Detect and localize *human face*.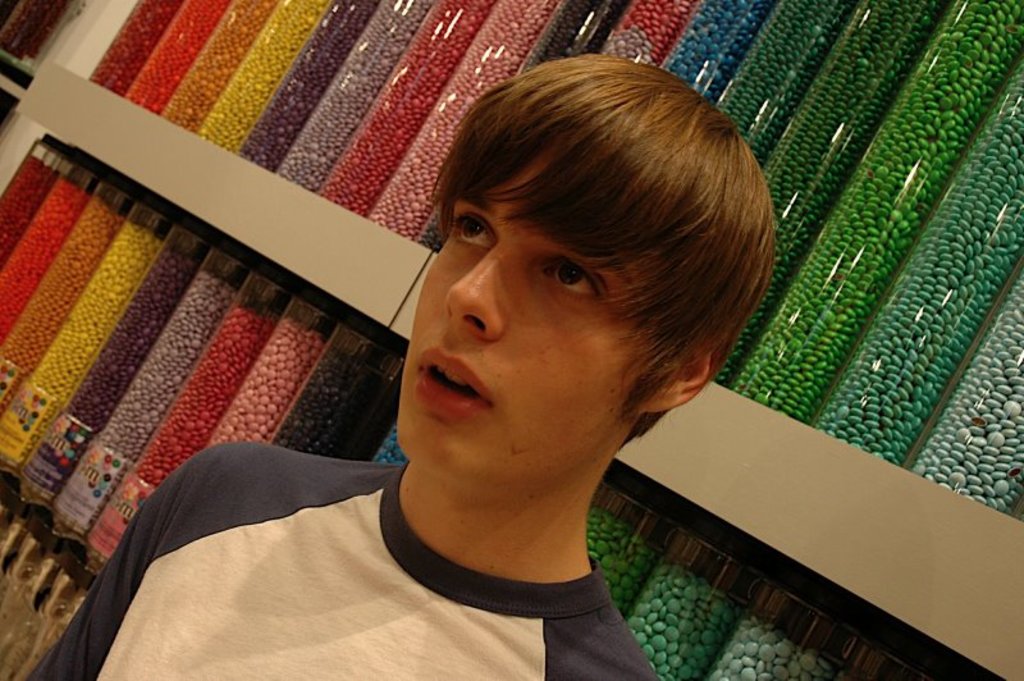
Localized at detection(361, 191, 684, 504).
